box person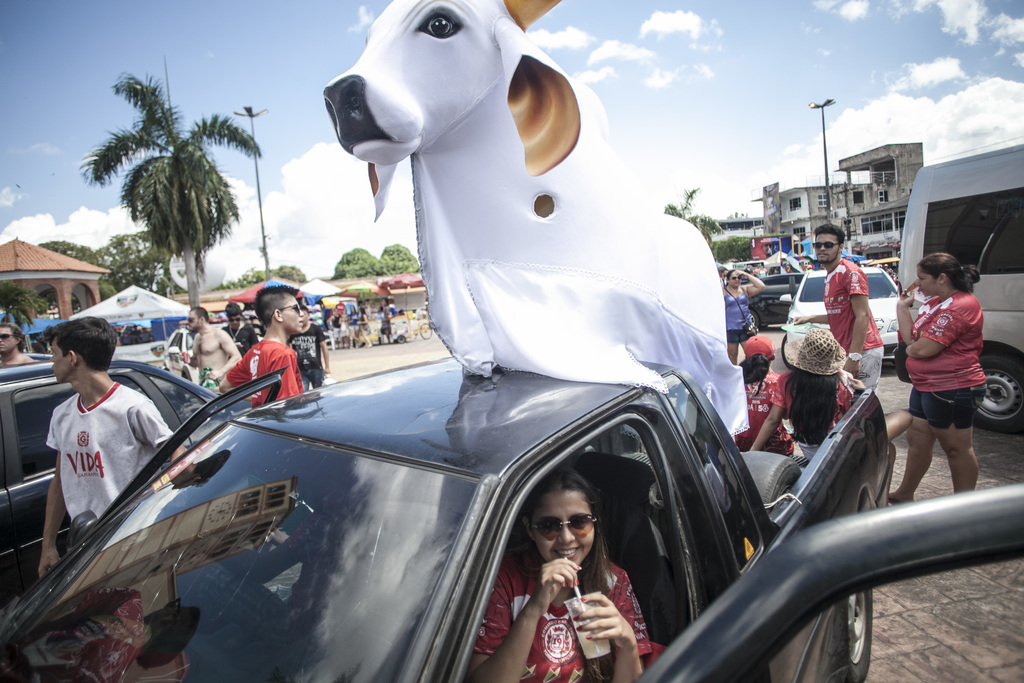
x1=888, y1=245, x2=995, y2=528
